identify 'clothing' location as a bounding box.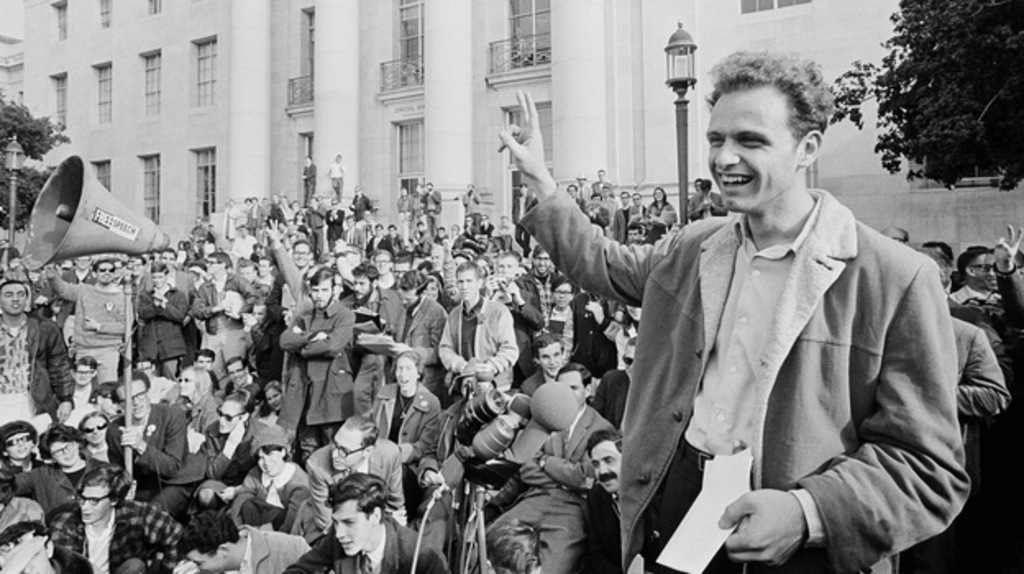
x1=148, y1=369, x2=176, y2=405.
